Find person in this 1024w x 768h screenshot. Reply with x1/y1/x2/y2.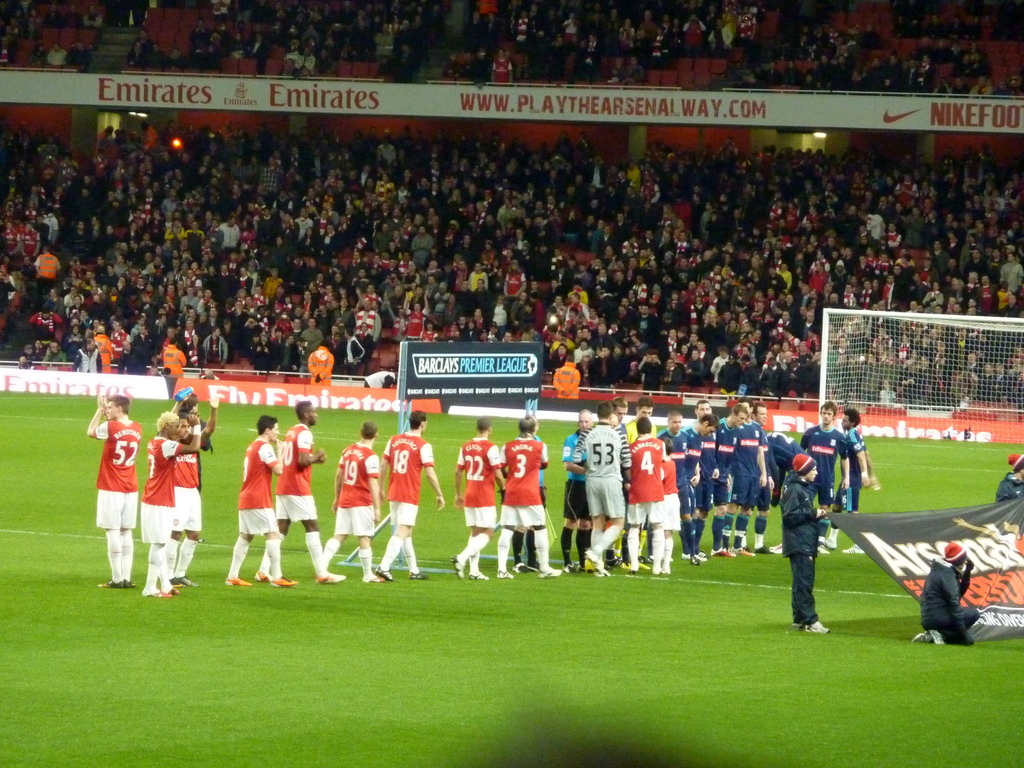
221/415/298/590.
